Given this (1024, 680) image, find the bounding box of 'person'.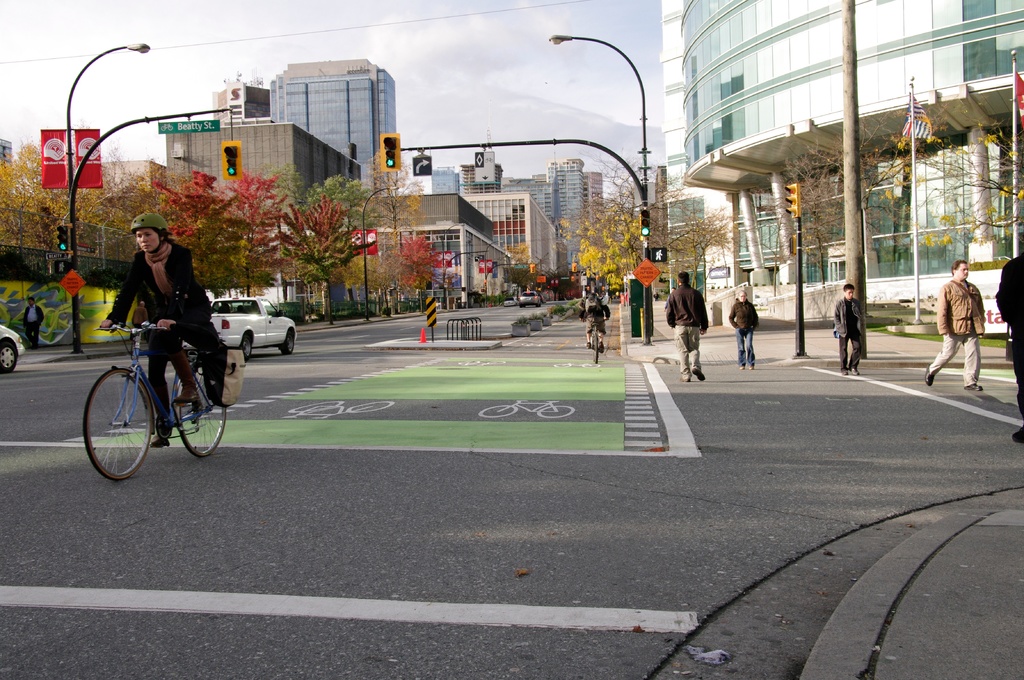
box=[573, 293, 613, 356].
